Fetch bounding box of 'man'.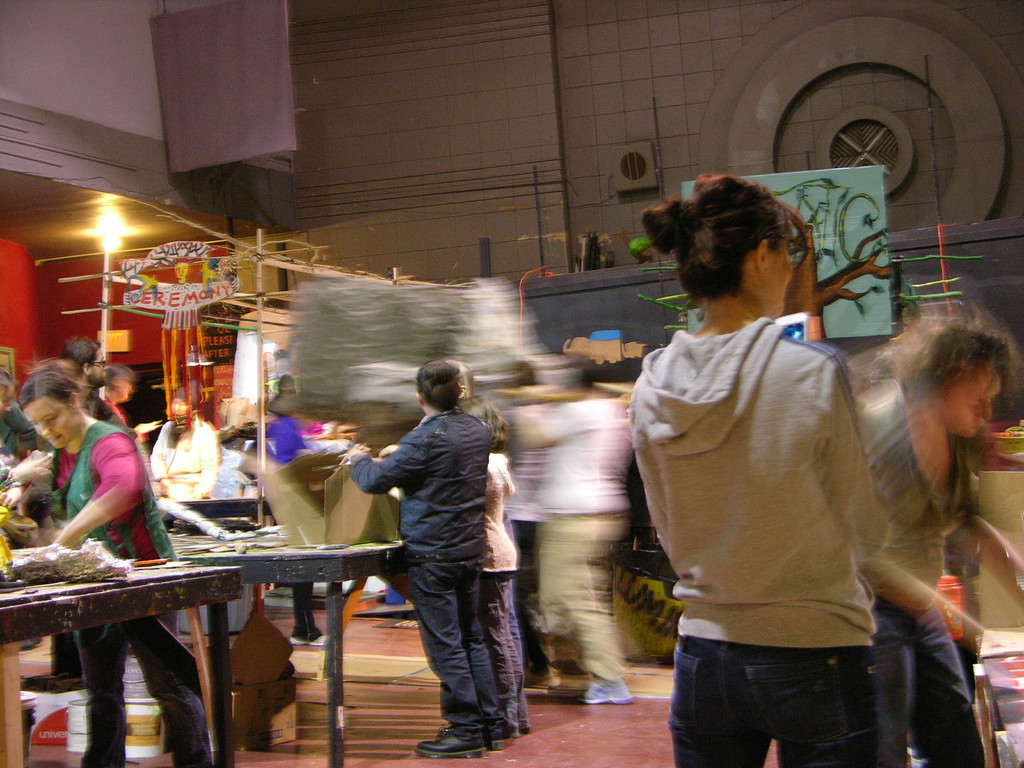
Bbox: l=856, t=312, r=1023, b=767.
